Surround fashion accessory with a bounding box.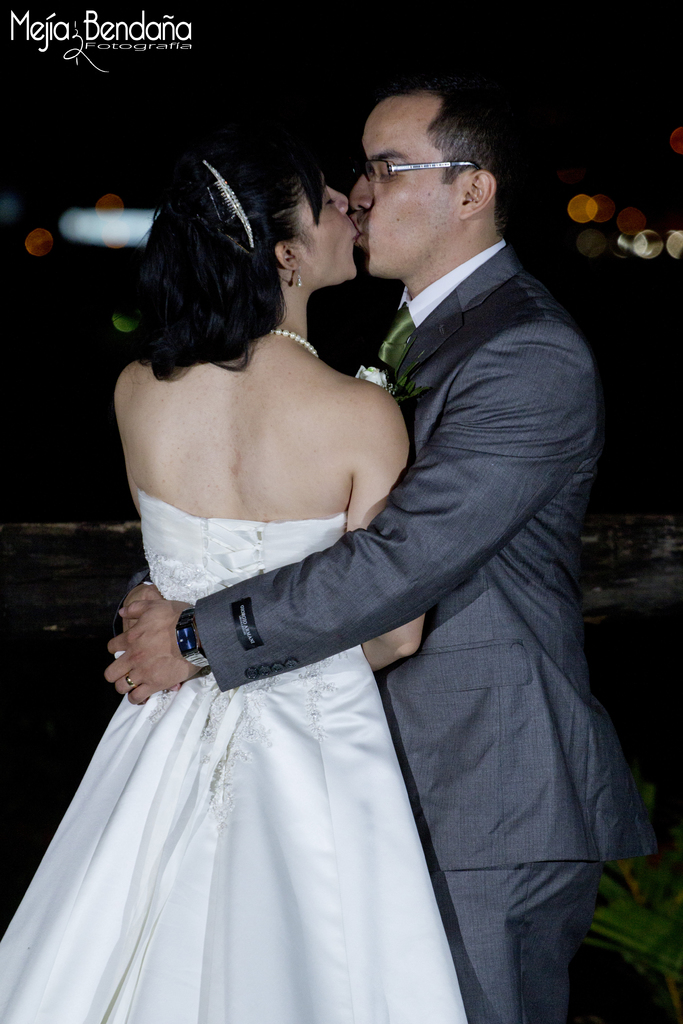
rect(267, 325, 321, 362).
